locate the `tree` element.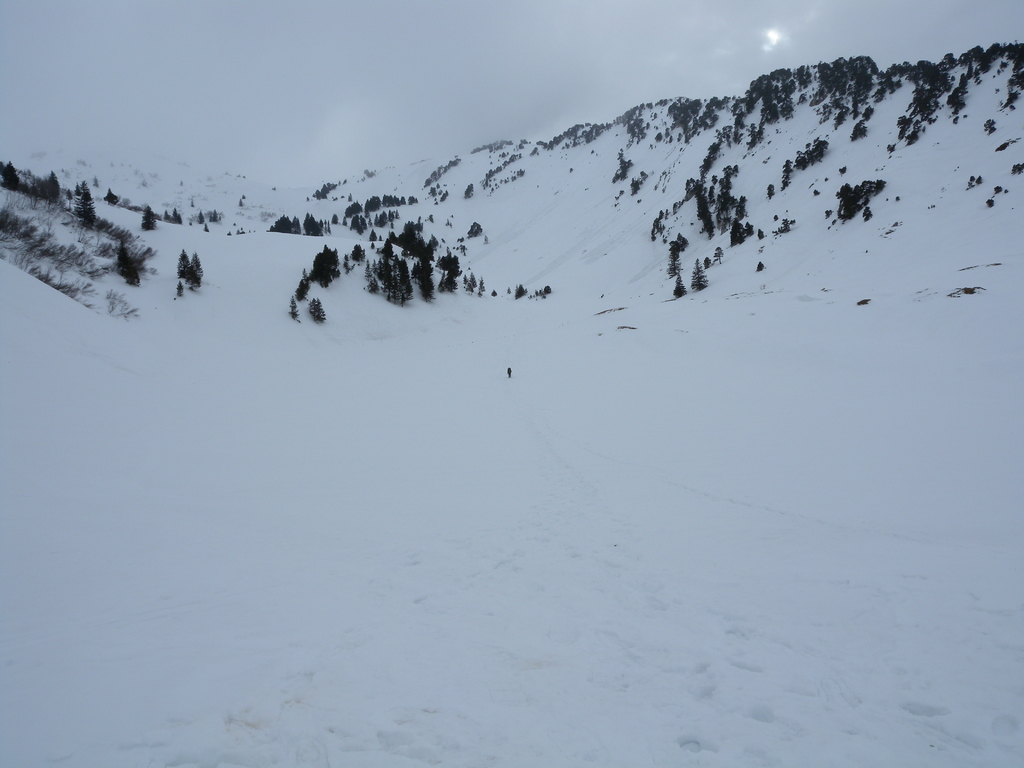
Element bbox: 210,208,221,223.
